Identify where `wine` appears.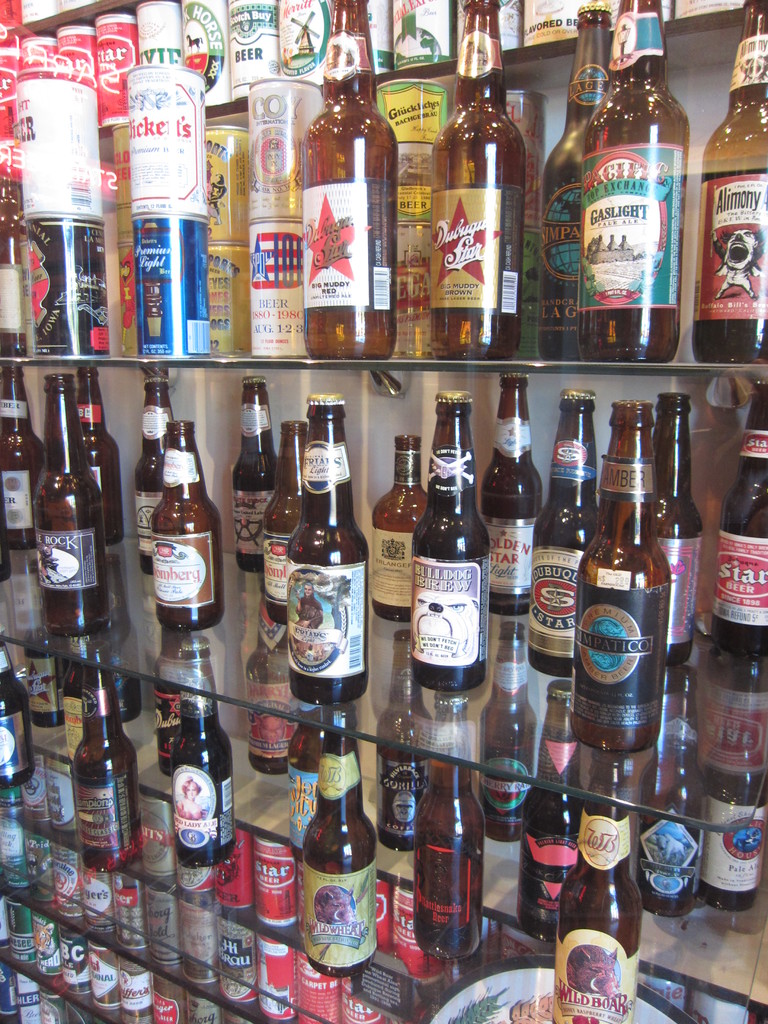
Appears at l=291, t=0, r=399, b=358.
